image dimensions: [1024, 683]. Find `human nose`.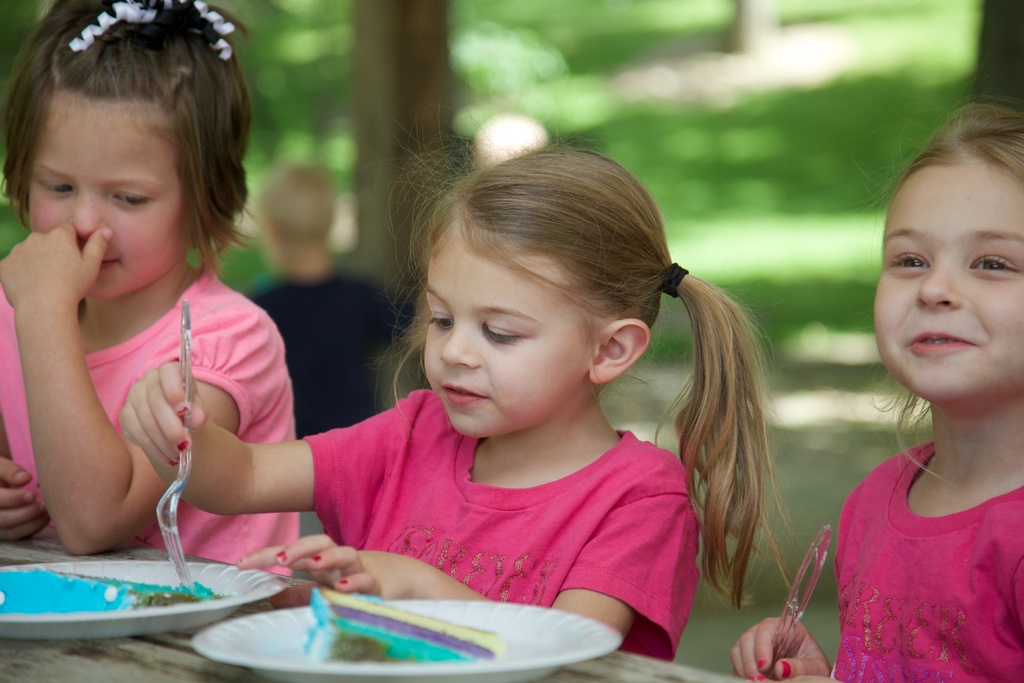
box=[63, 194, 105, 241].
